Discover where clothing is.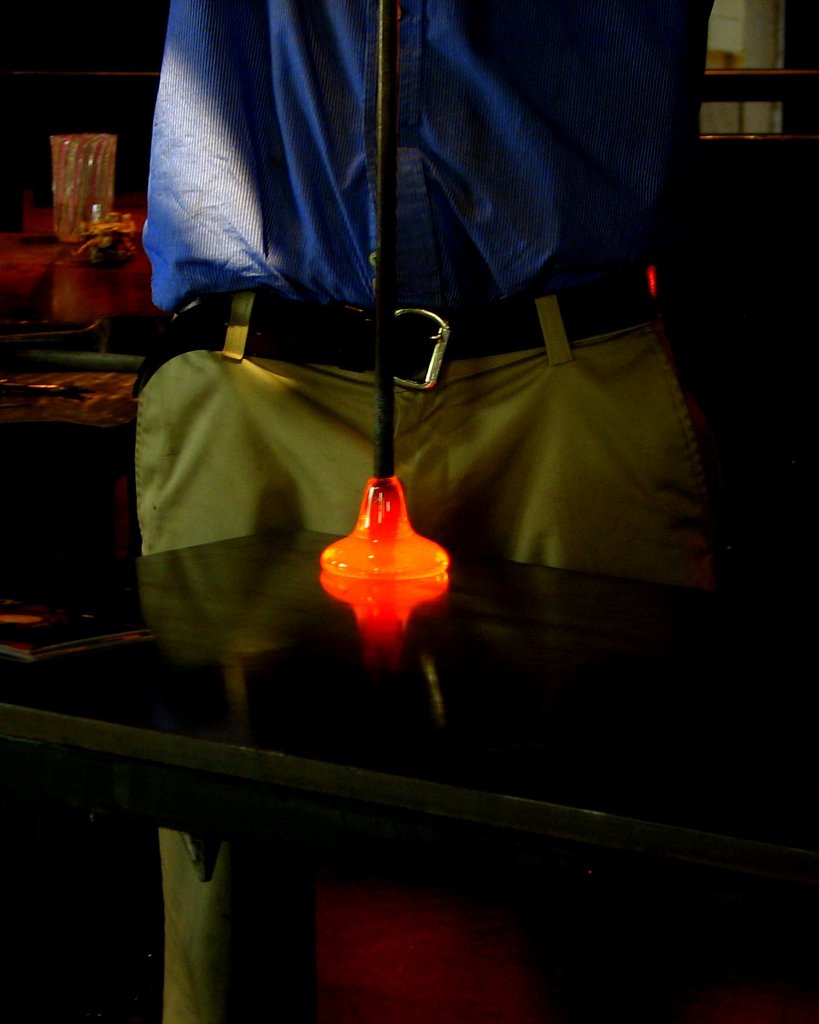
Discovered at 127, 13, 698, 553.
